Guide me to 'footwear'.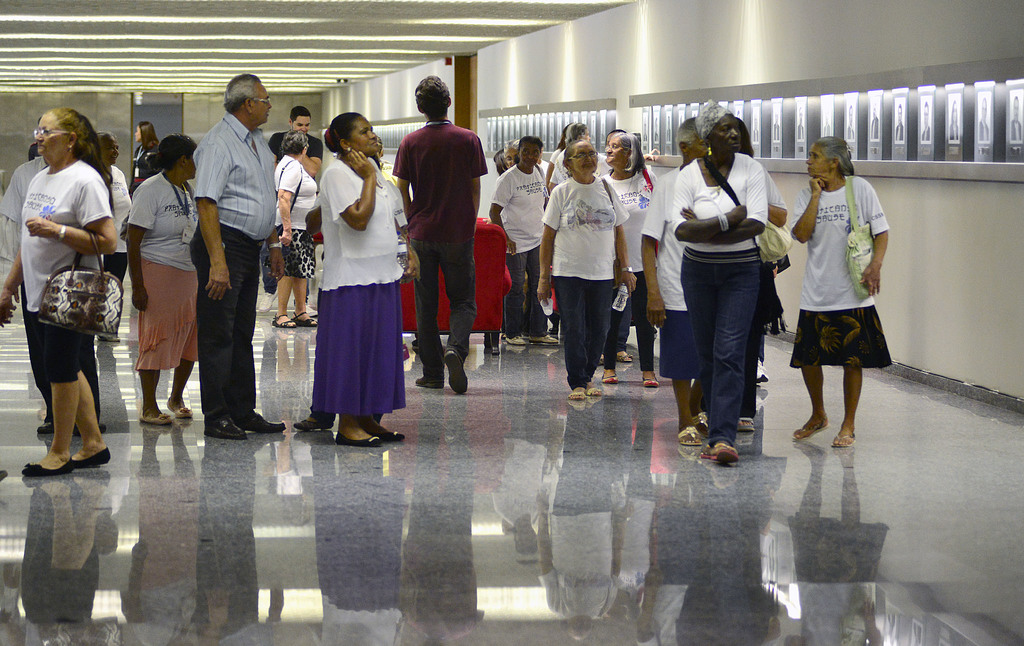
Guidance: BBox(20, 458, 76, 479).
